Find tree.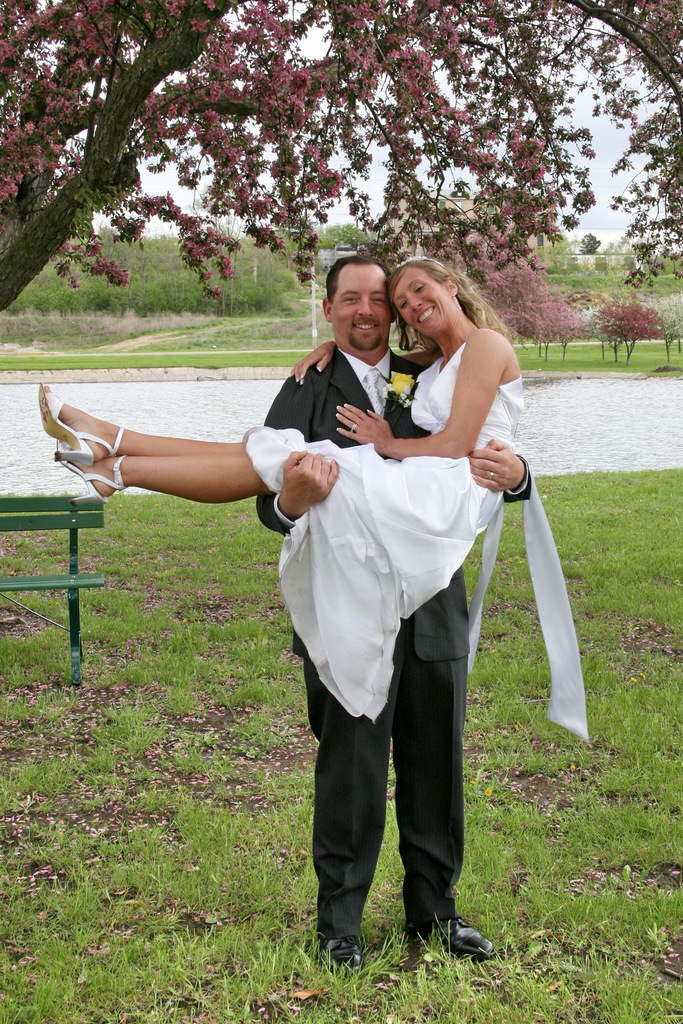
bbox(579, 234, 603, 255).
